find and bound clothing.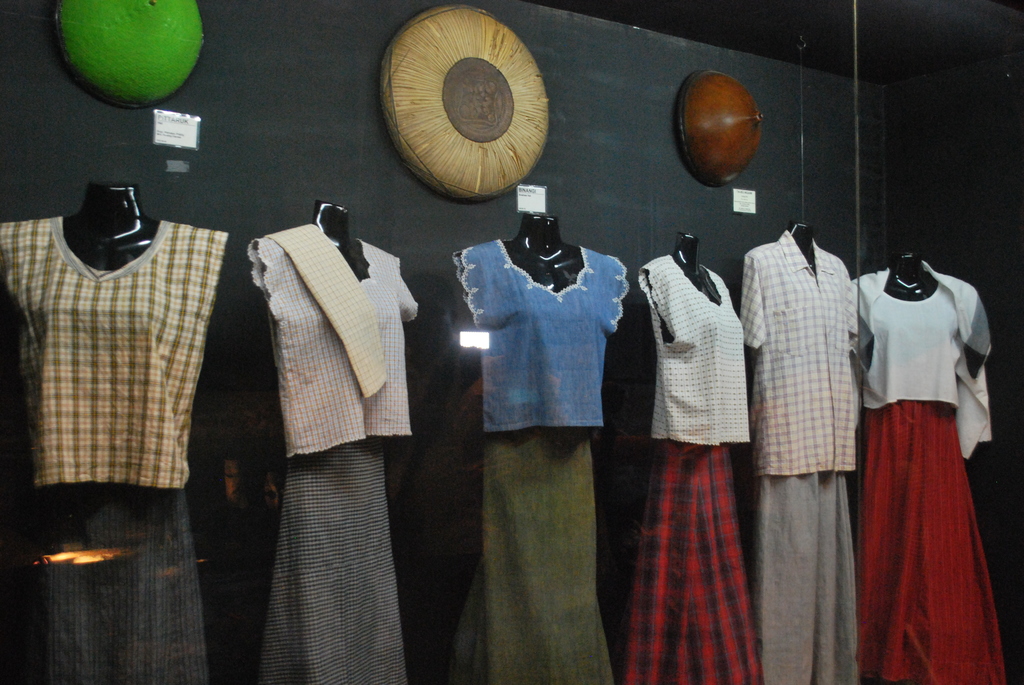
Bound: 249:222:418:684.
